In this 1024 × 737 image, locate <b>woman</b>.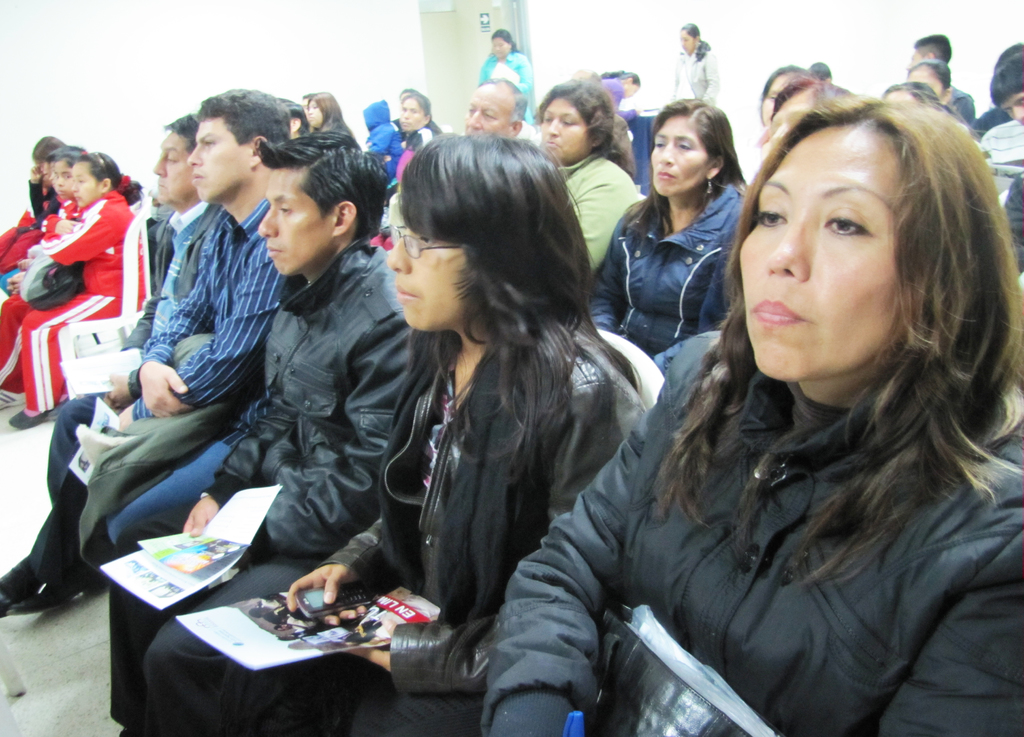
Bounding box: x1=140, y1=134, x2=639, y2=736.
